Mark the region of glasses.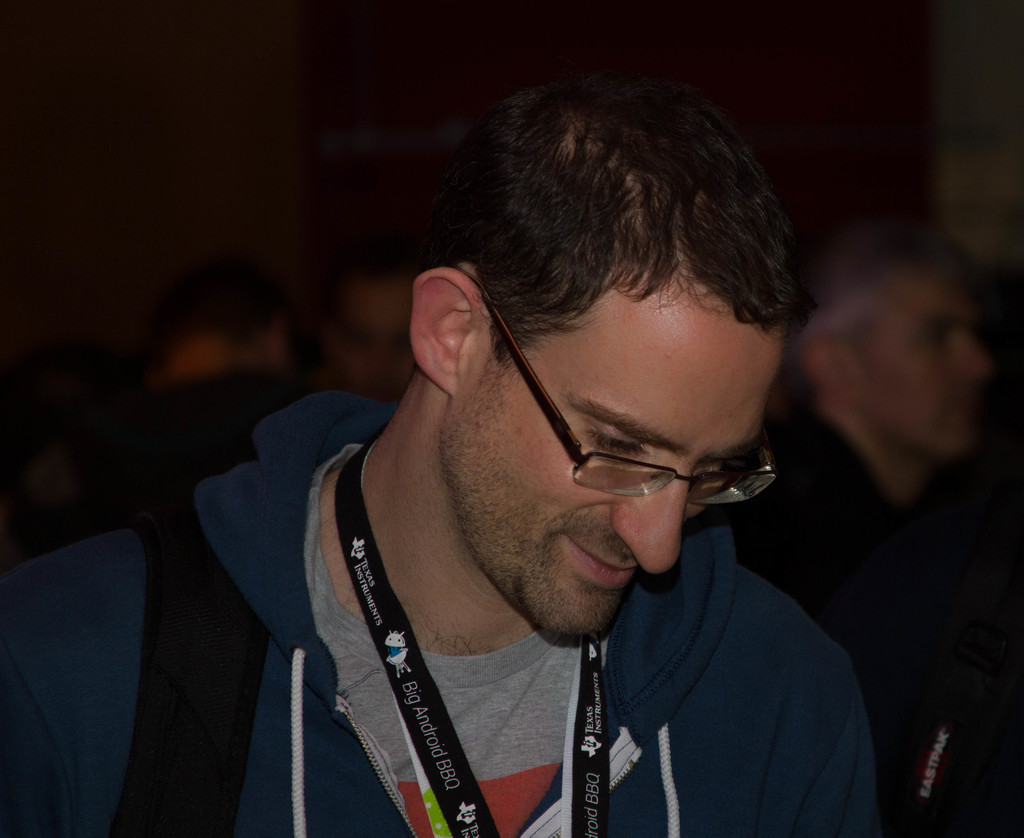
Region: box=[476, 280, 781, 506].
